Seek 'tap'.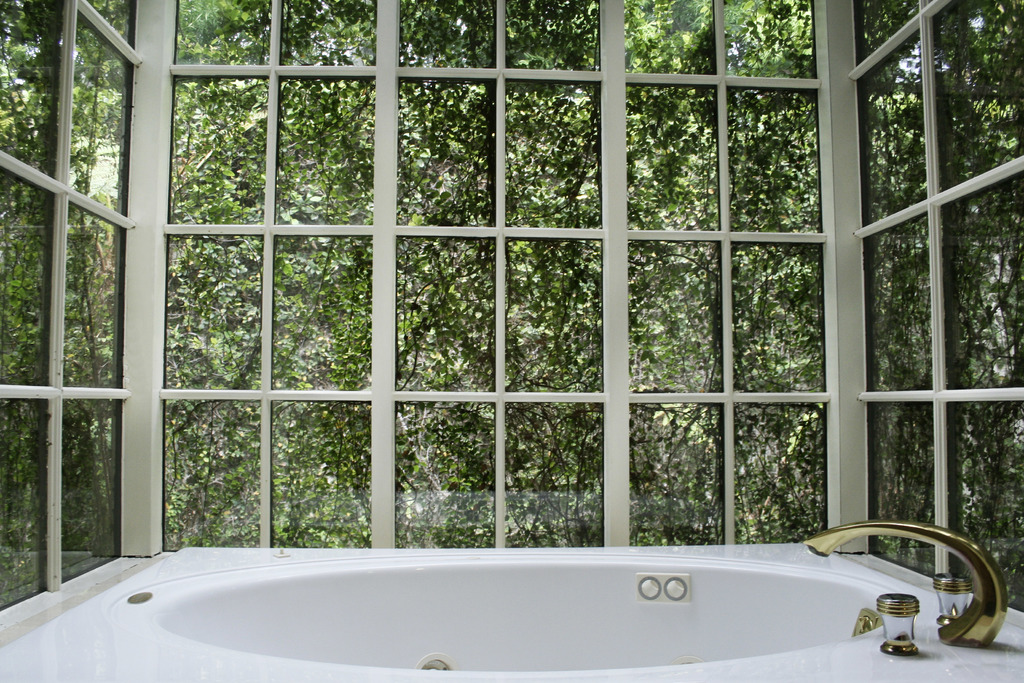
l=796, t=522, r=1007, b=645.
